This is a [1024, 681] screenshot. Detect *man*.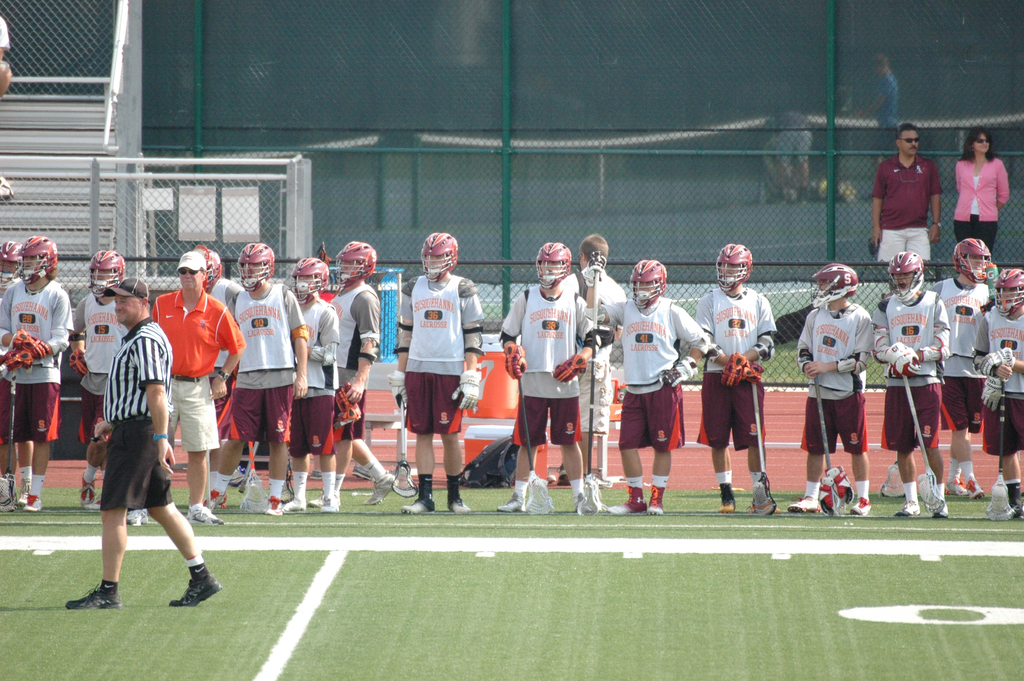
box=[193, 245, 248, 508].
